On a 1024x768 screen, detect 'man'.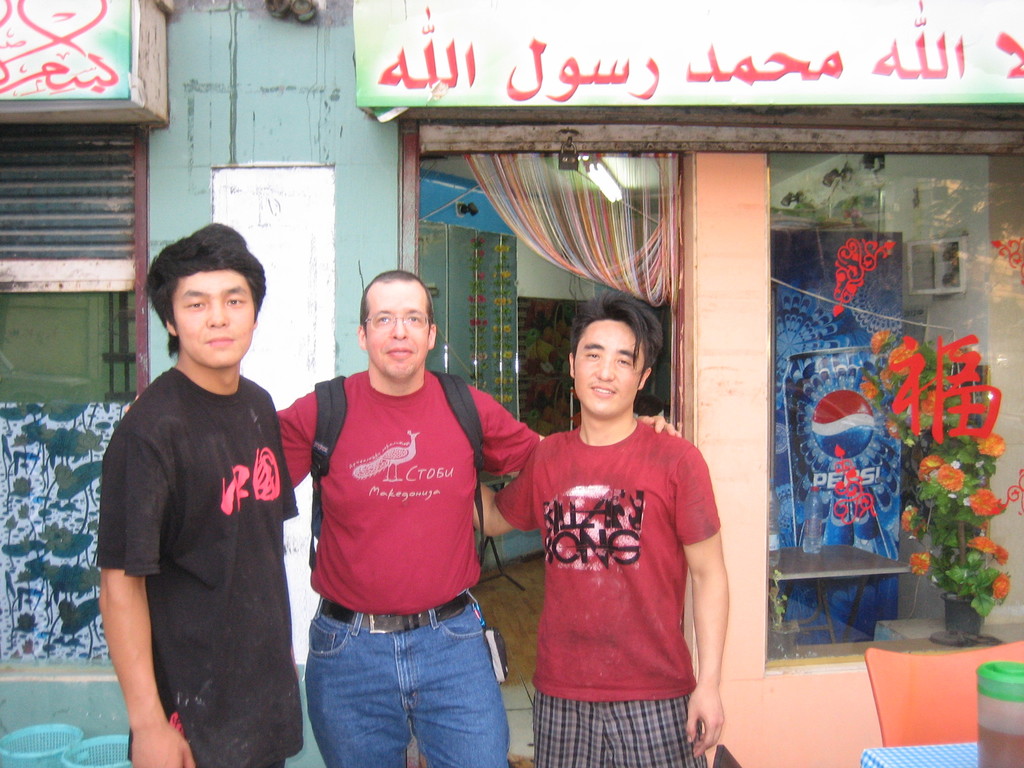
Rect(470, 285, 729, 767).
